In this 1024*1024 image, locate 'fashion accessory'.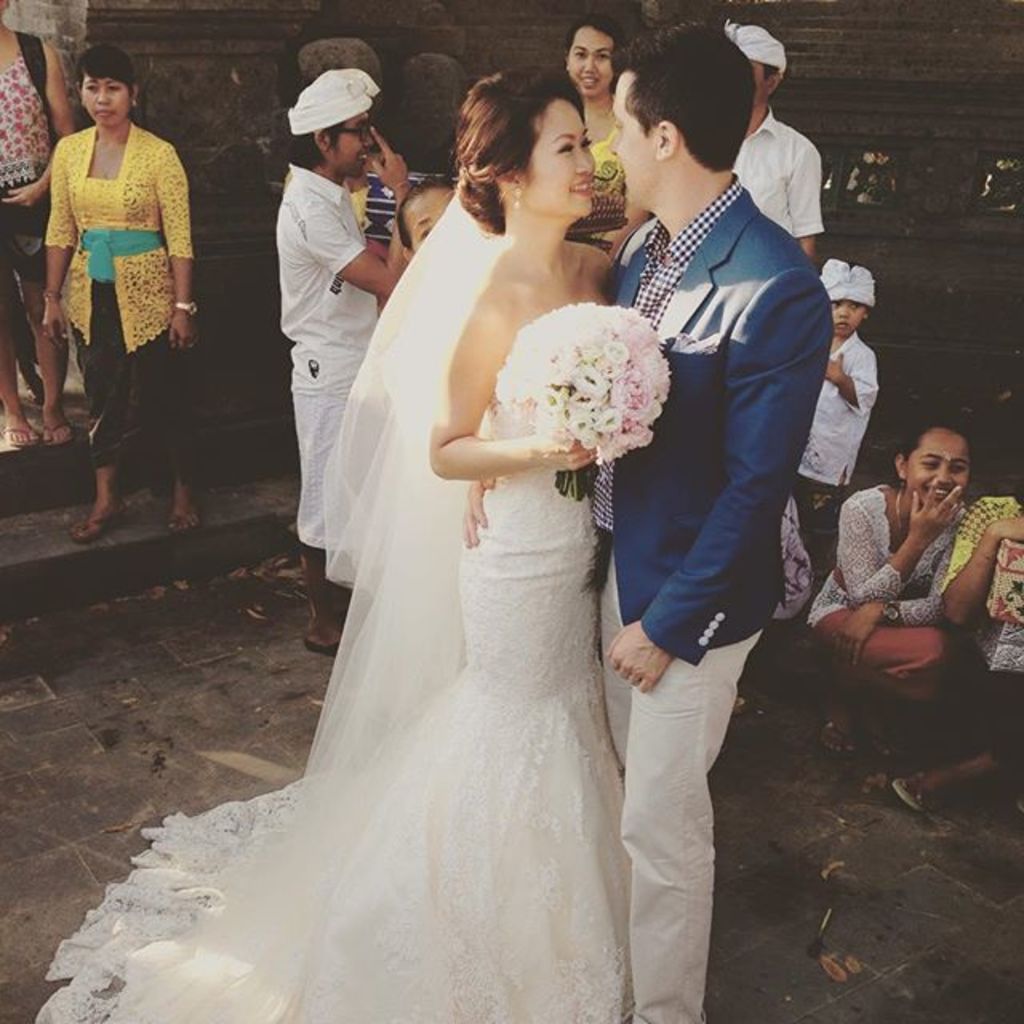
Bounding box: [x1=822, y1=722, x2=851, y2=750].
